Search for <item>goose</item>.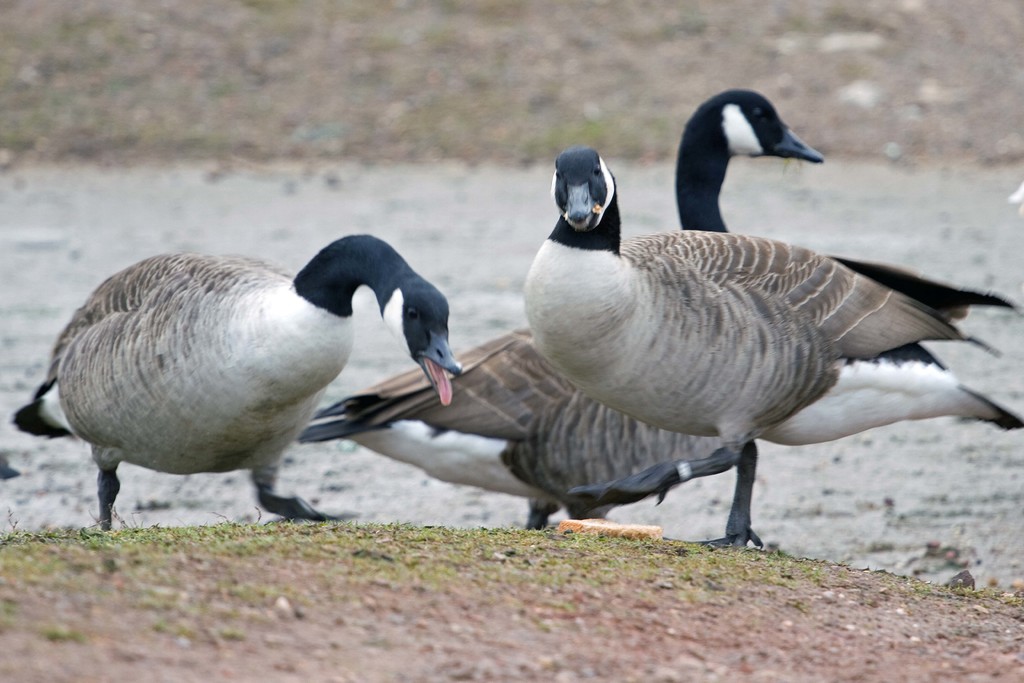
Found at x1=778, y1=346, x2=1023, y2=438.
